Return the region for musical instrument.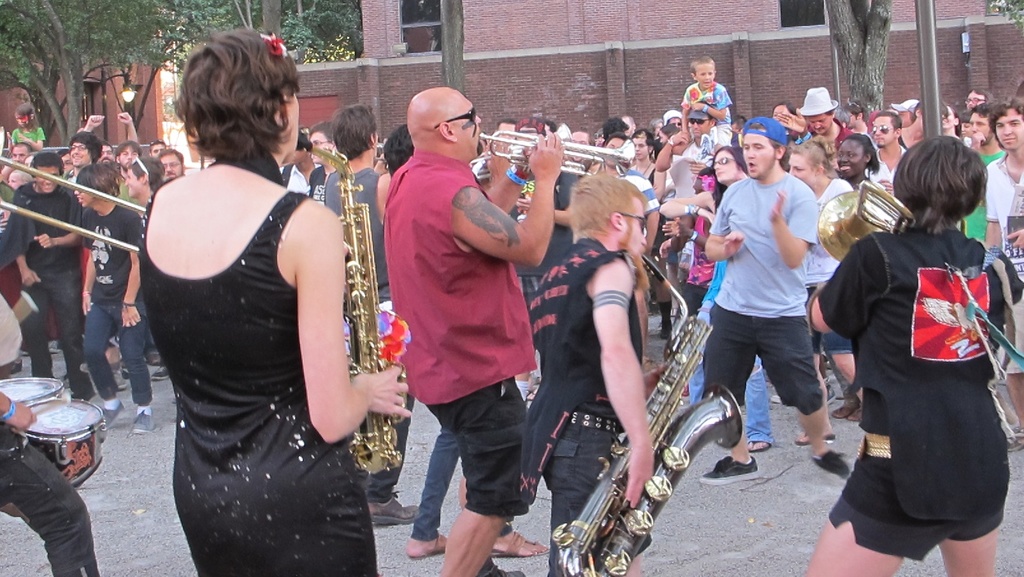
detection(17, 392, 100, 484).
